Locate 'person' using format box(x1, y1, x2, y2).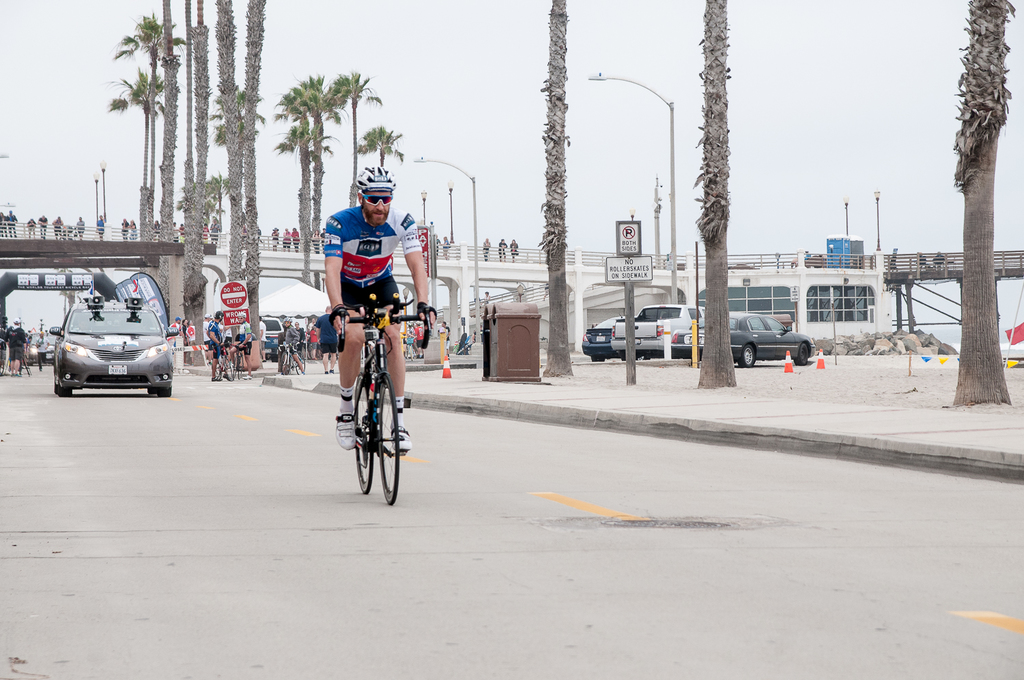
box(131, 222, 138, 240).
